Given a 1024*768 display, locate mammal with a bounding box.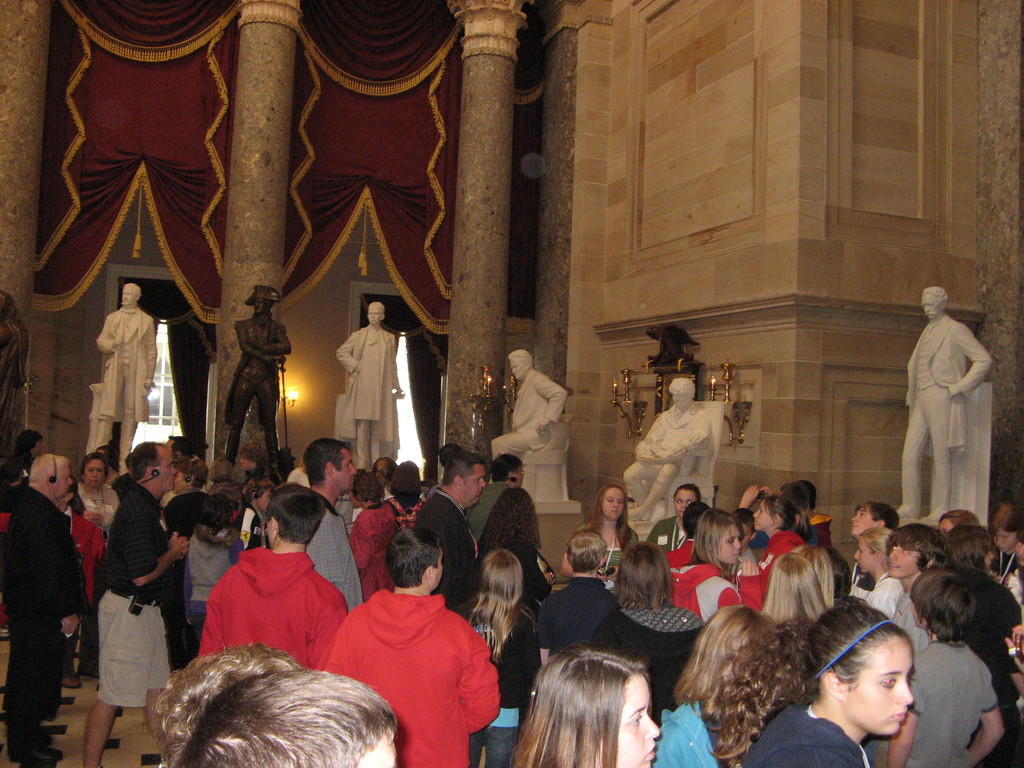
Located: l=370, t=456, r=390, b=477.
